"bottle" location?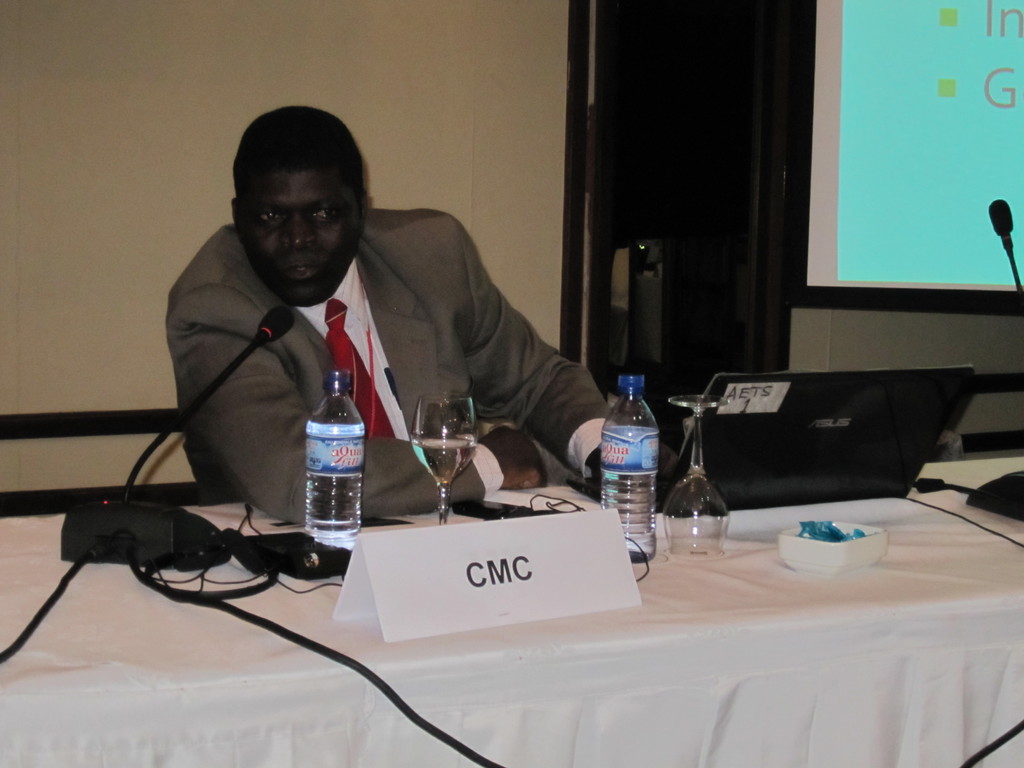
box=[303, 369, 369, 539]
